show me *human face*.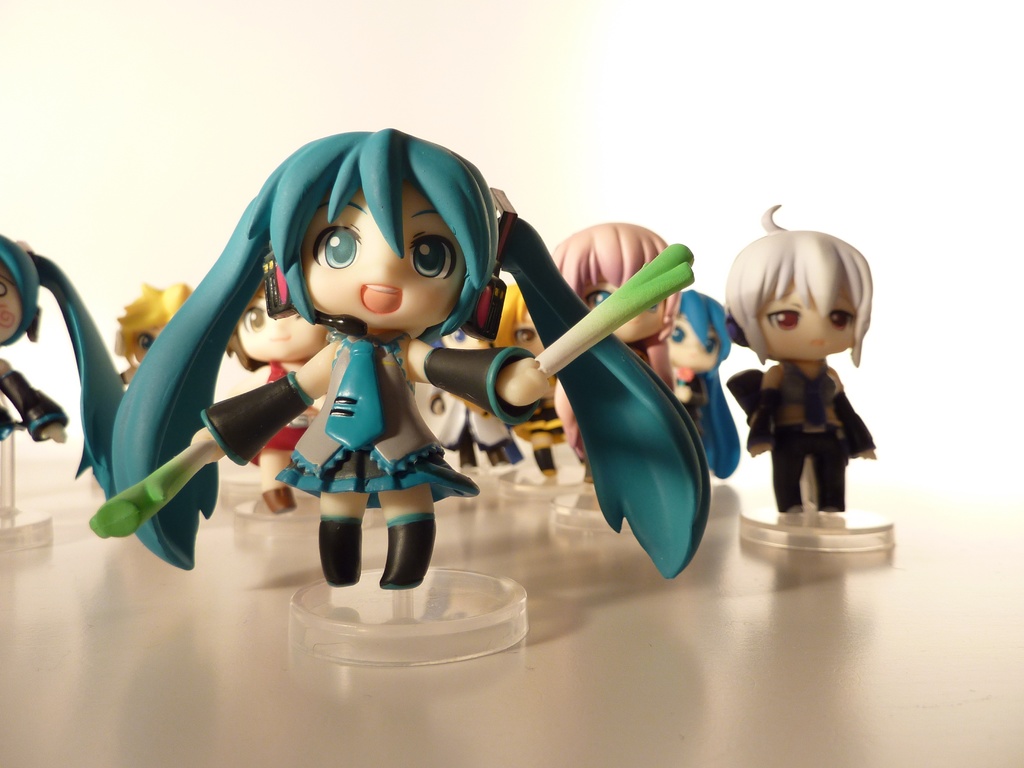
*human face* is here: detection(758, 276, 863, 371).
